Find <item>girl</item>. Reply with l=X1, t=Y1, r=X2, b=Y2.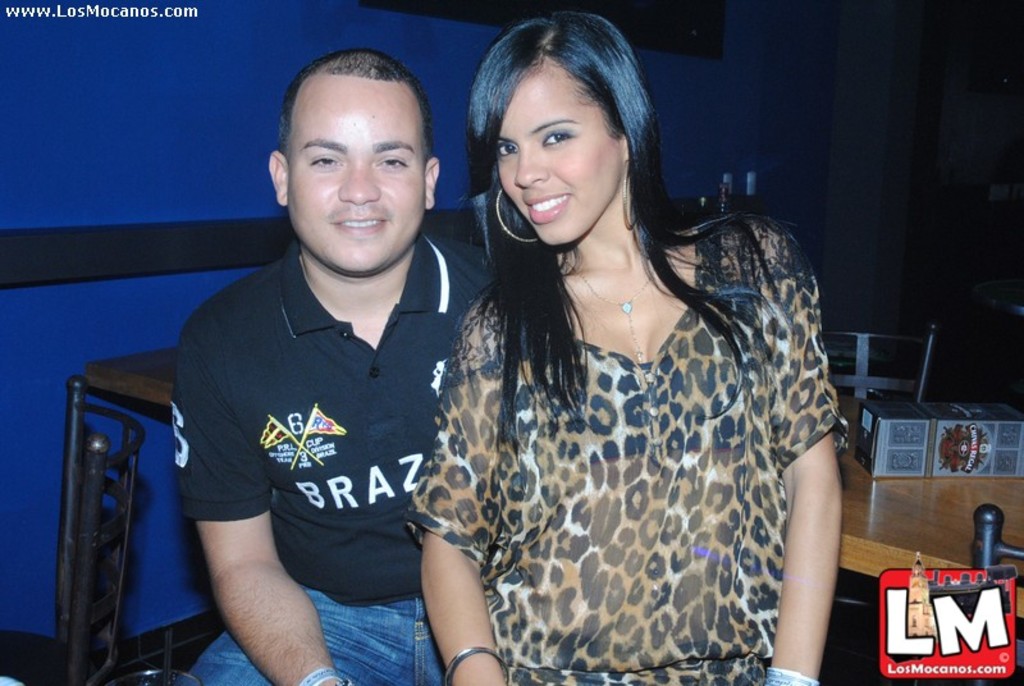
l=402, t=0, r=852, b=685.
